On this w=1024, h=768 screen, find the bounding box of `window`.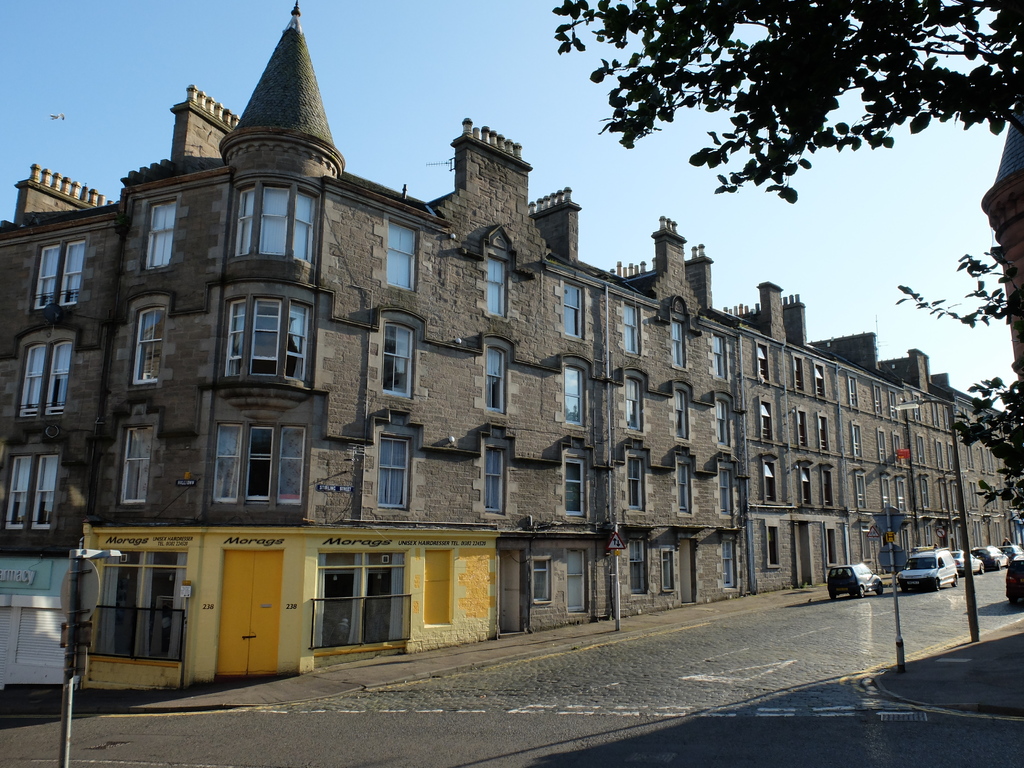
Bounding box: rect(888, 391, 898, 422).
